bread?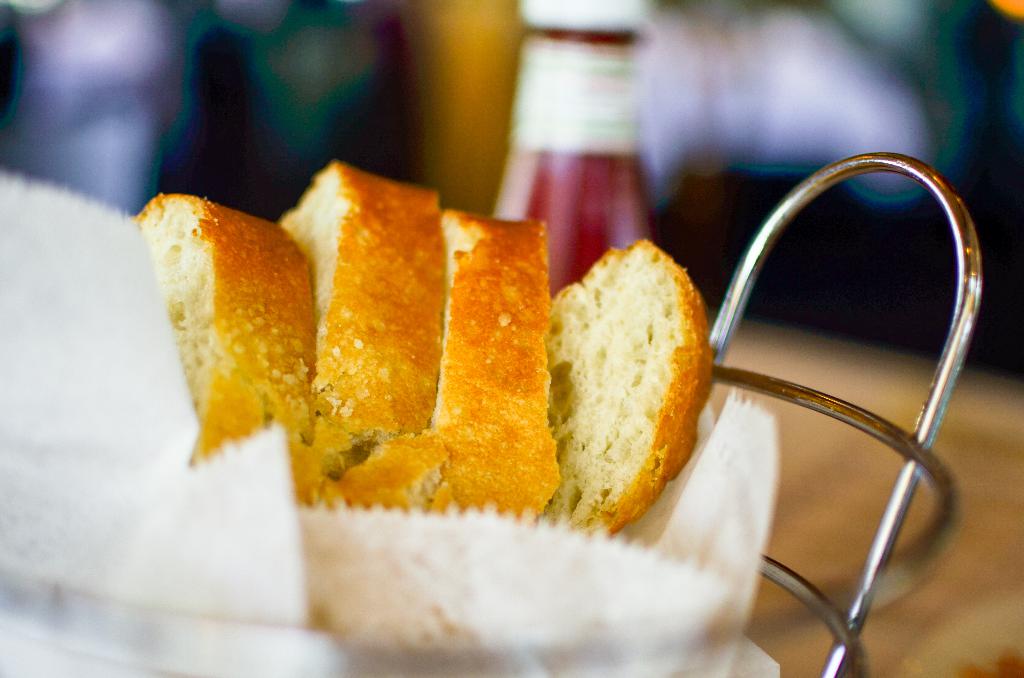
detection(282, 161, 439, 508)
